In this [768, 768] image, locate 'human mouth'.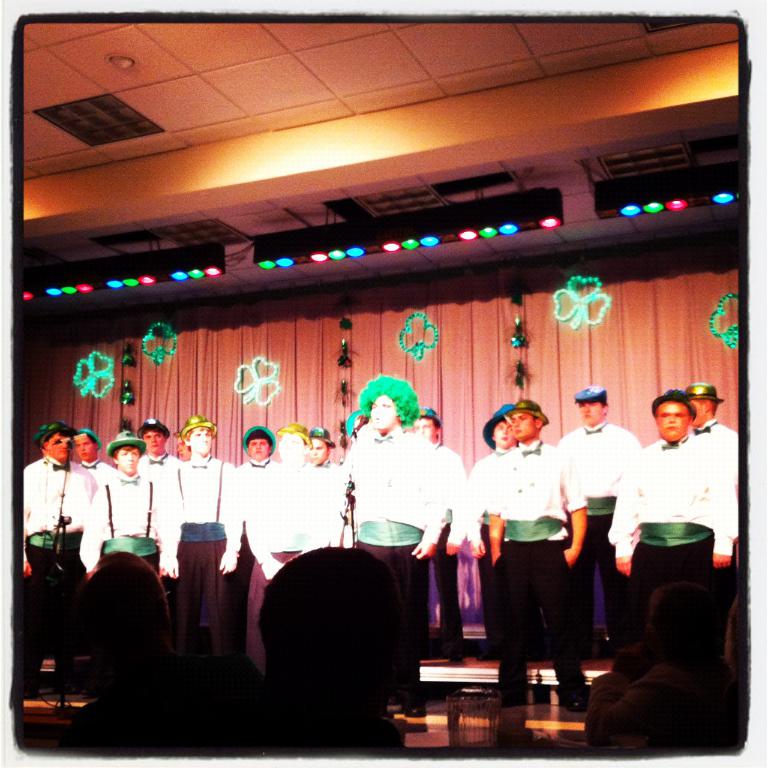
Bounding box: x1=59, y1=450, x2=68, y2=454.
